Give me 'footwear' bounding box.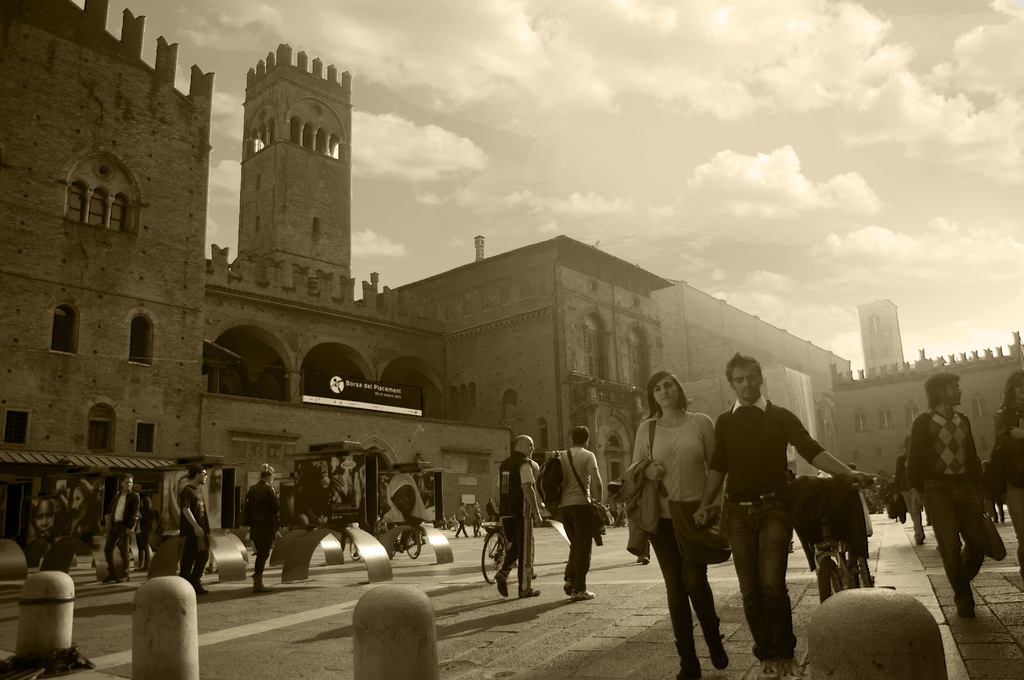
bbox=[516, 579, 540, 597].
